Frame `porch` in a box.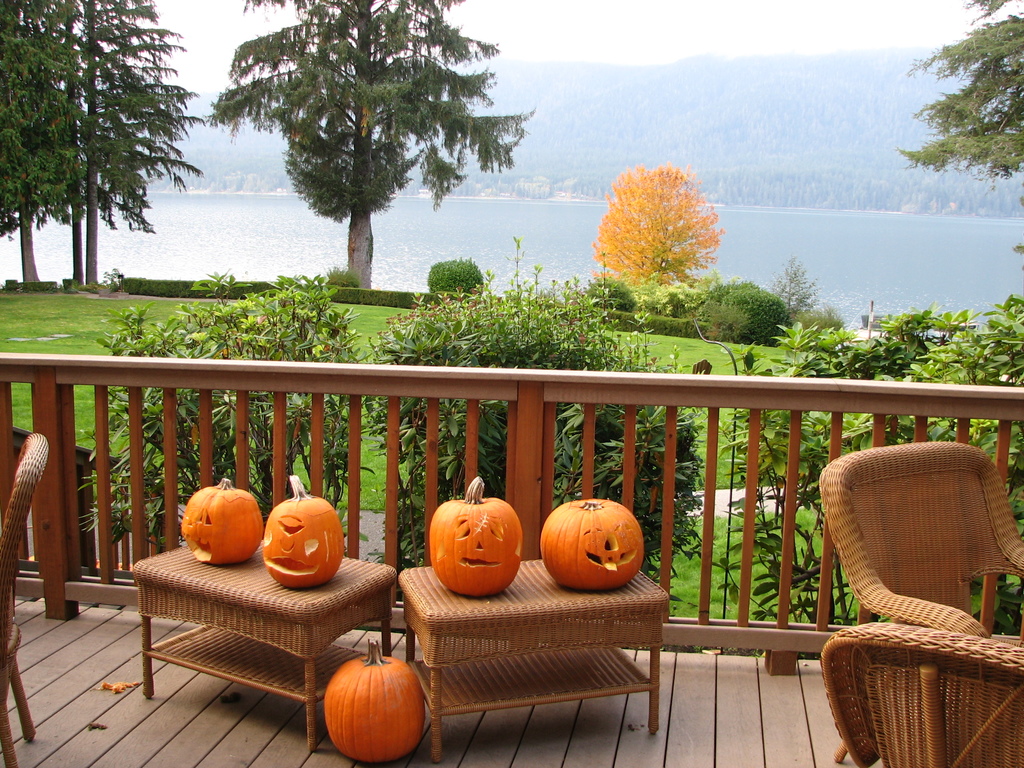
crop(0, 350, 1023, 767).
